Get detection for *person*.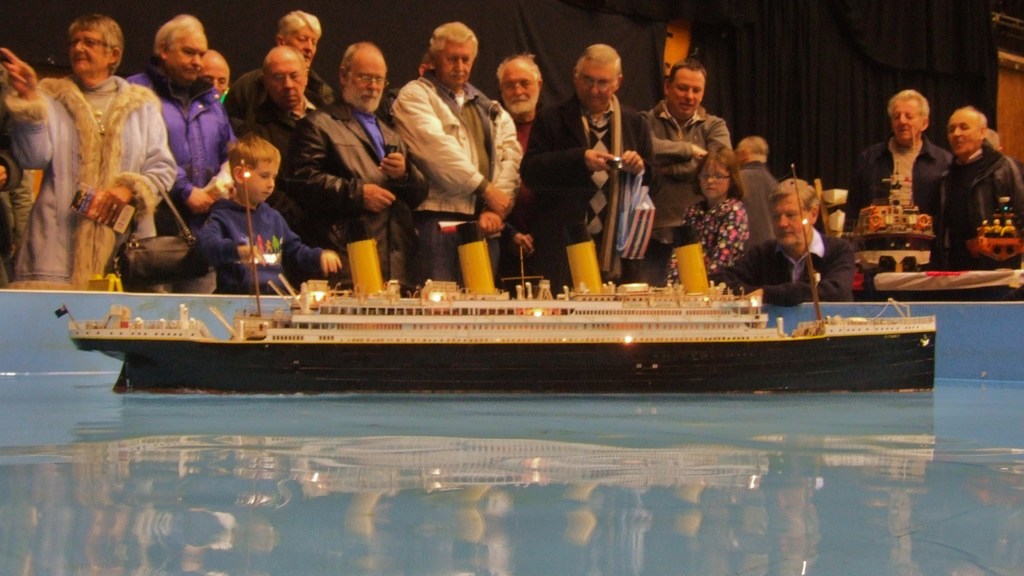
Detection: pyautogui.locateOnScreen(527, 43, 644, 280).
